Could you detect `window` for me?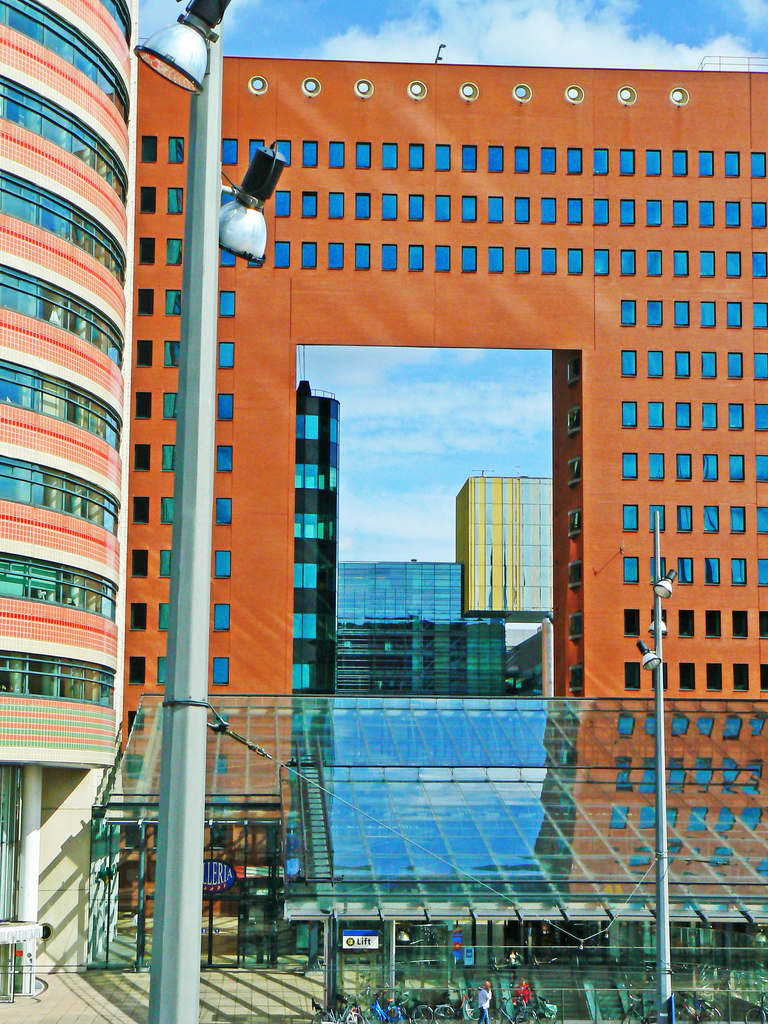
Detection result: region(516, 197, 531, 225).
